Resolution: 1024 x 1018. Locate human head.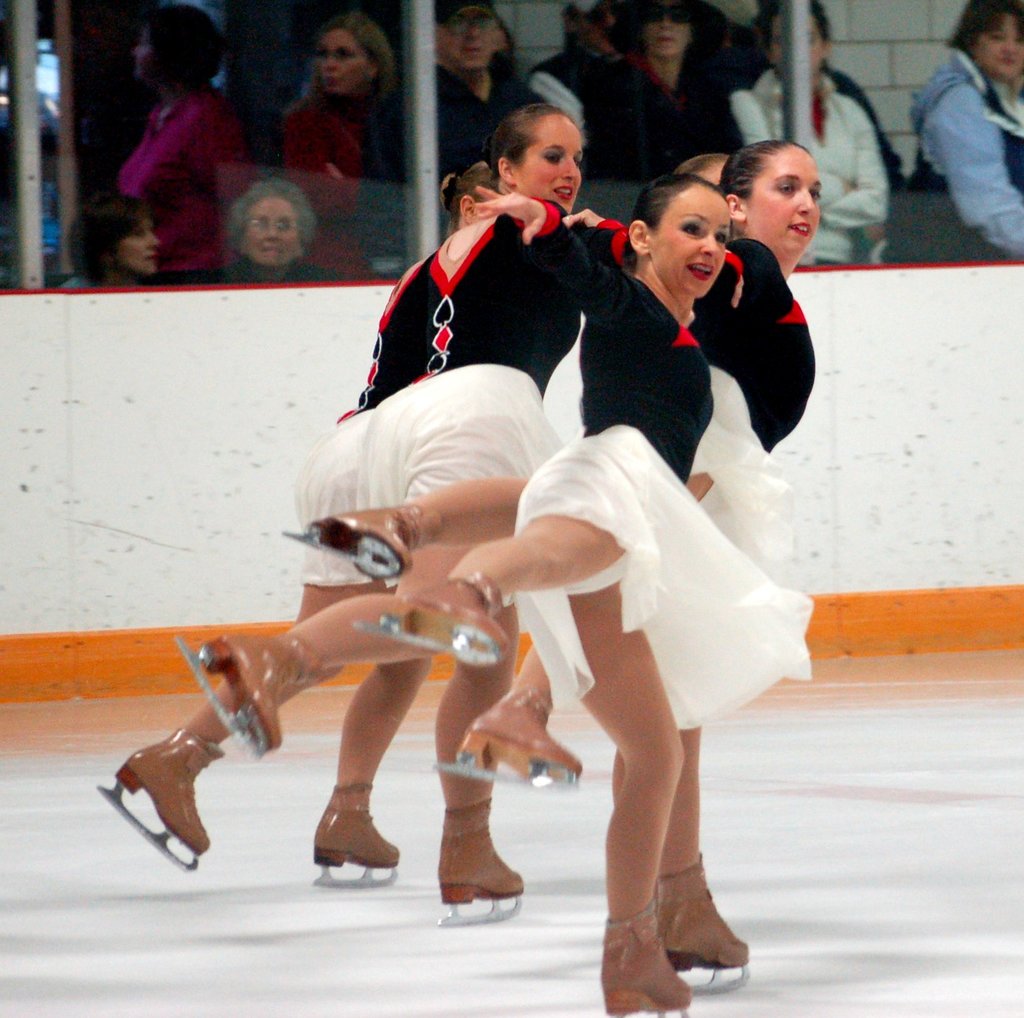
box=[431, 0, 508, 74].
